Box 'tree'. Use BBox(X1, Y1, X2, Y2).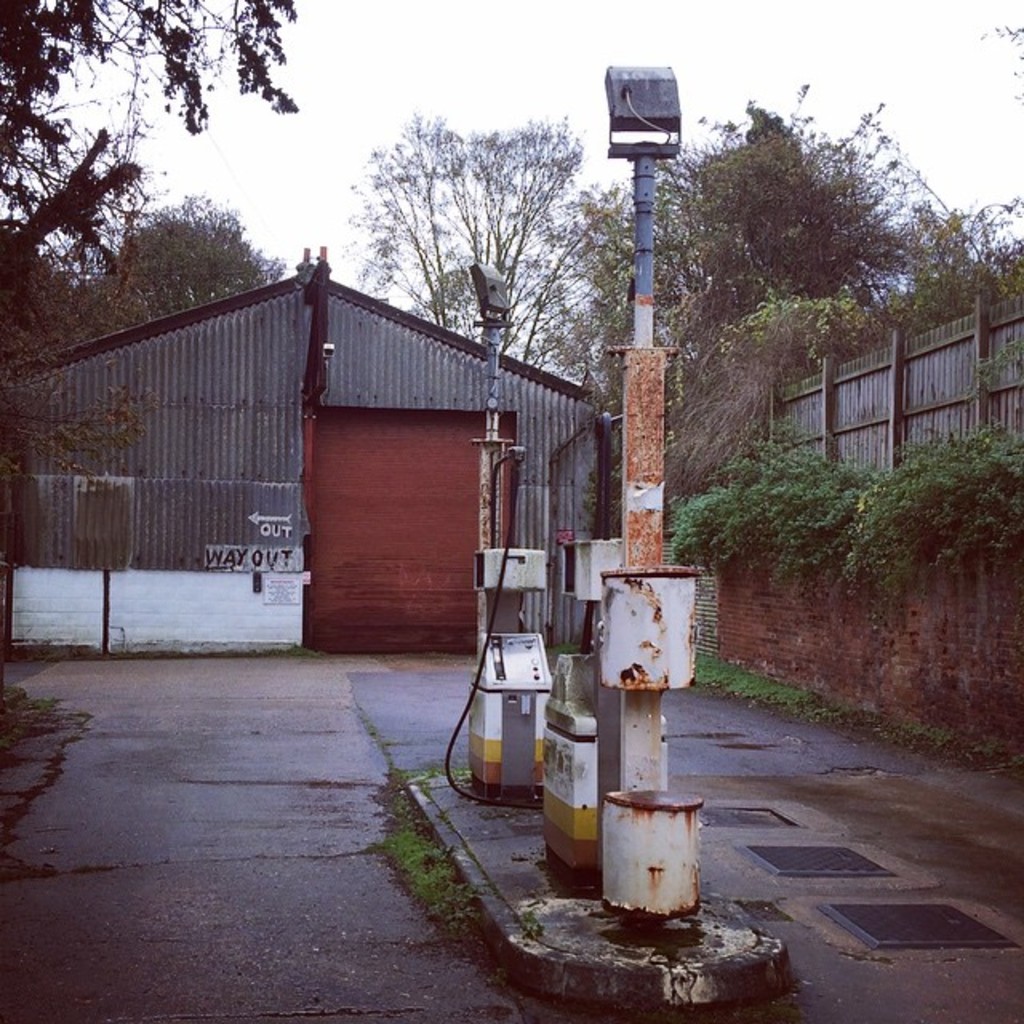
BBox(350, 101, 611, 376).
